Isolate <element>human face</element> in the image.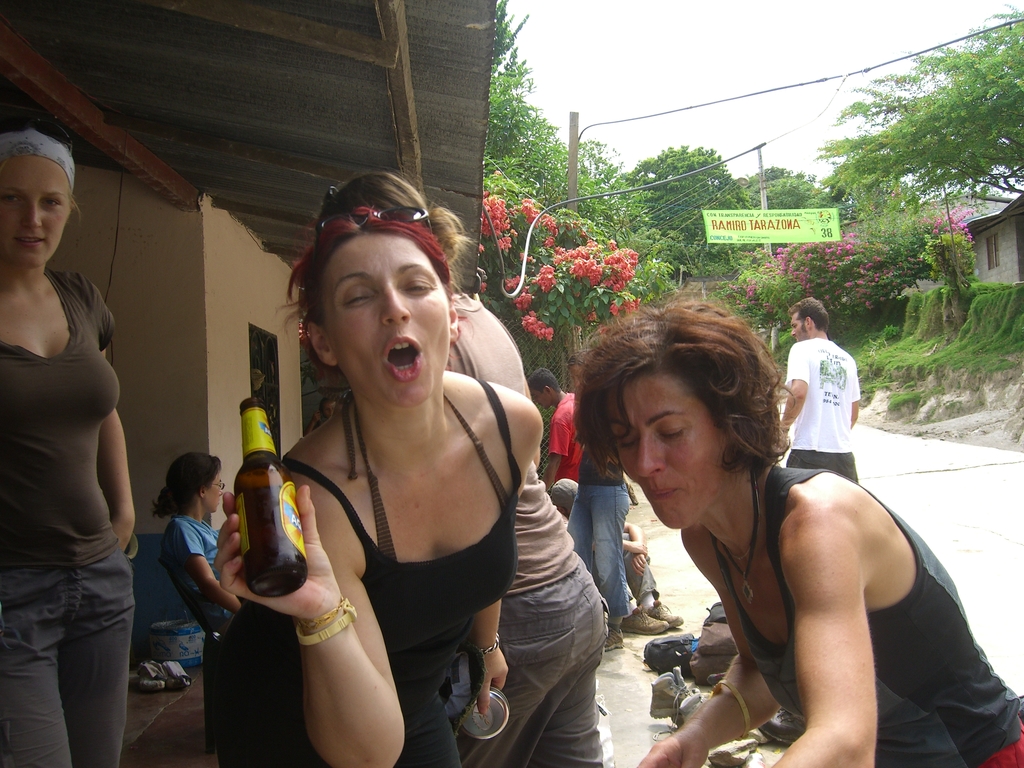
Isolated region: bbox(3, 148, 77, 268).
